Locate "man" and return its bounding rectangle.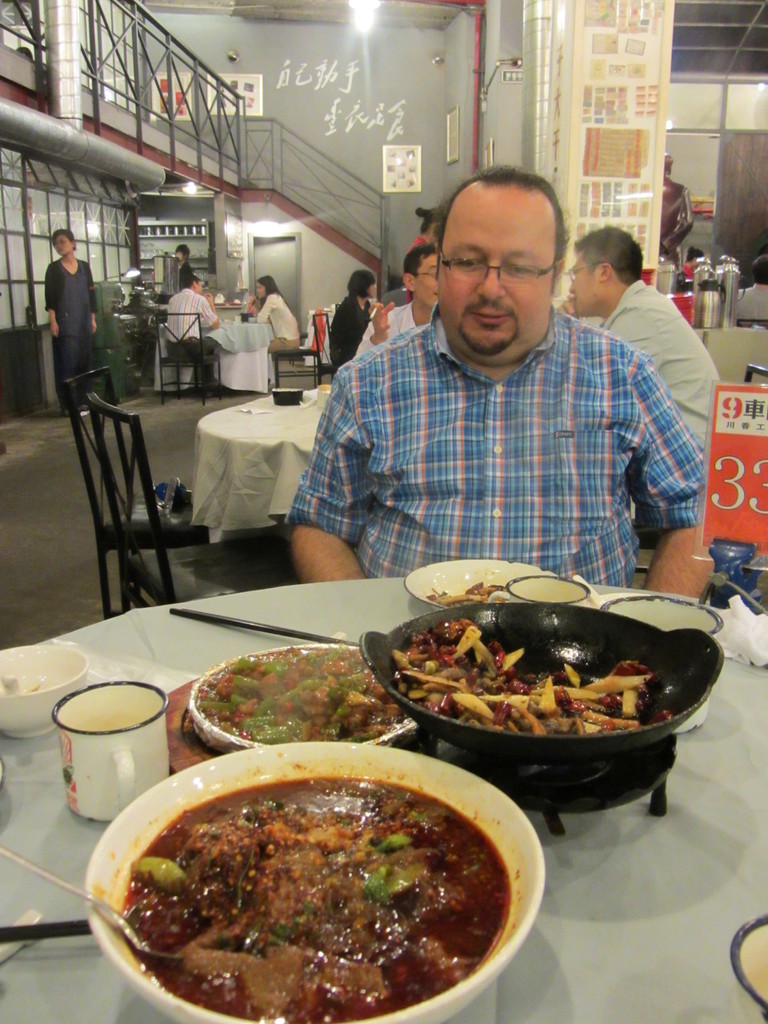
x1=358 y1=248 x2=458 y2=360.
